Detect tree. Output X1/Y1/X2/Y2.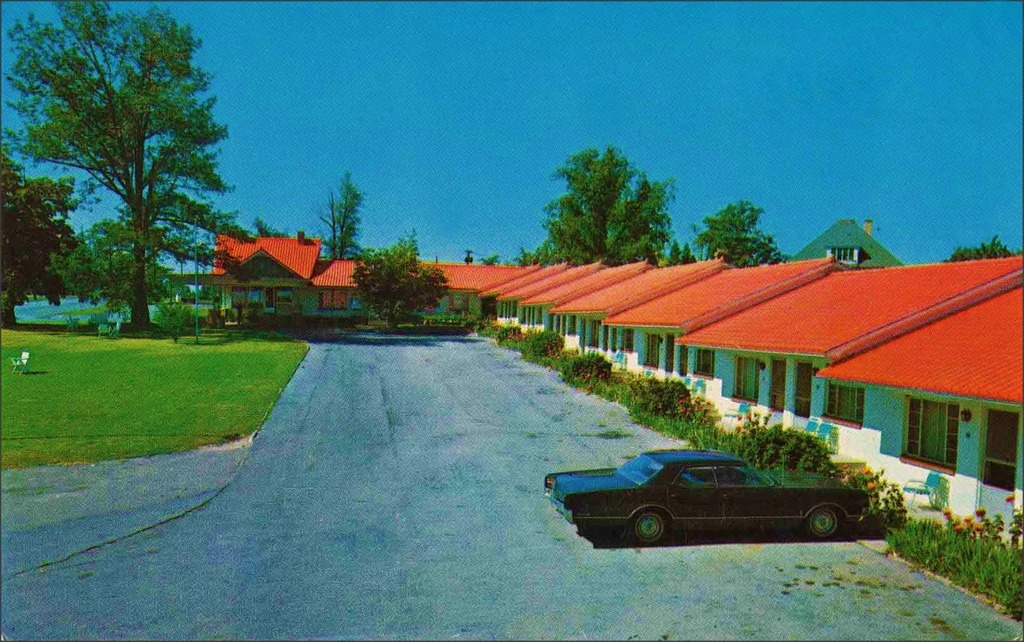
534/146/678/268.
